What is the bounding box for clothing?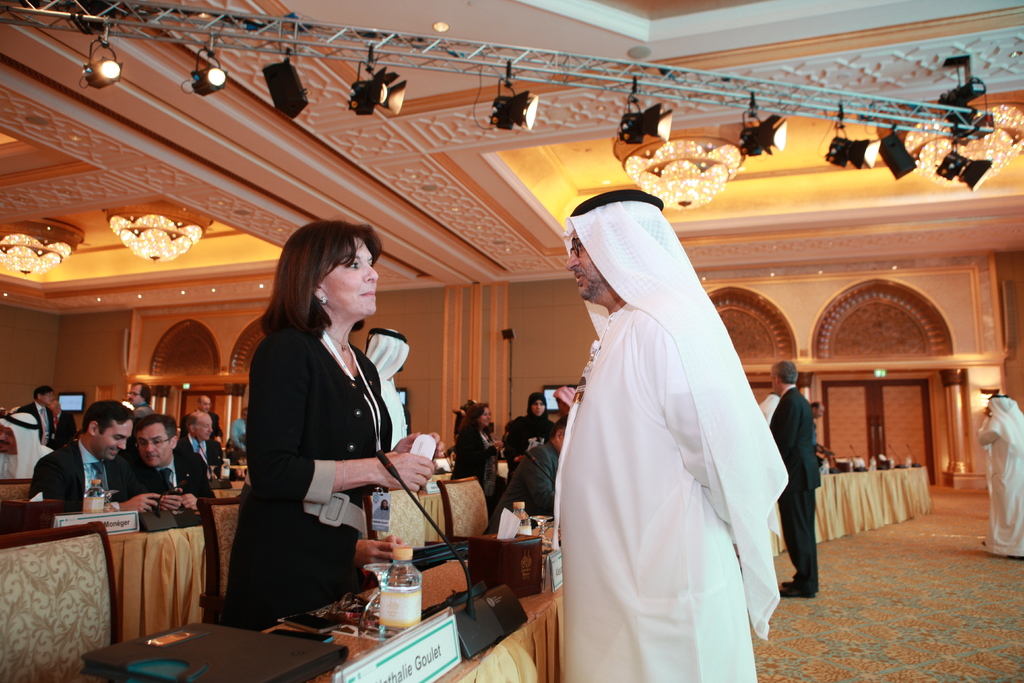
[x1=364, y1=322, x2=412, y2=456].
